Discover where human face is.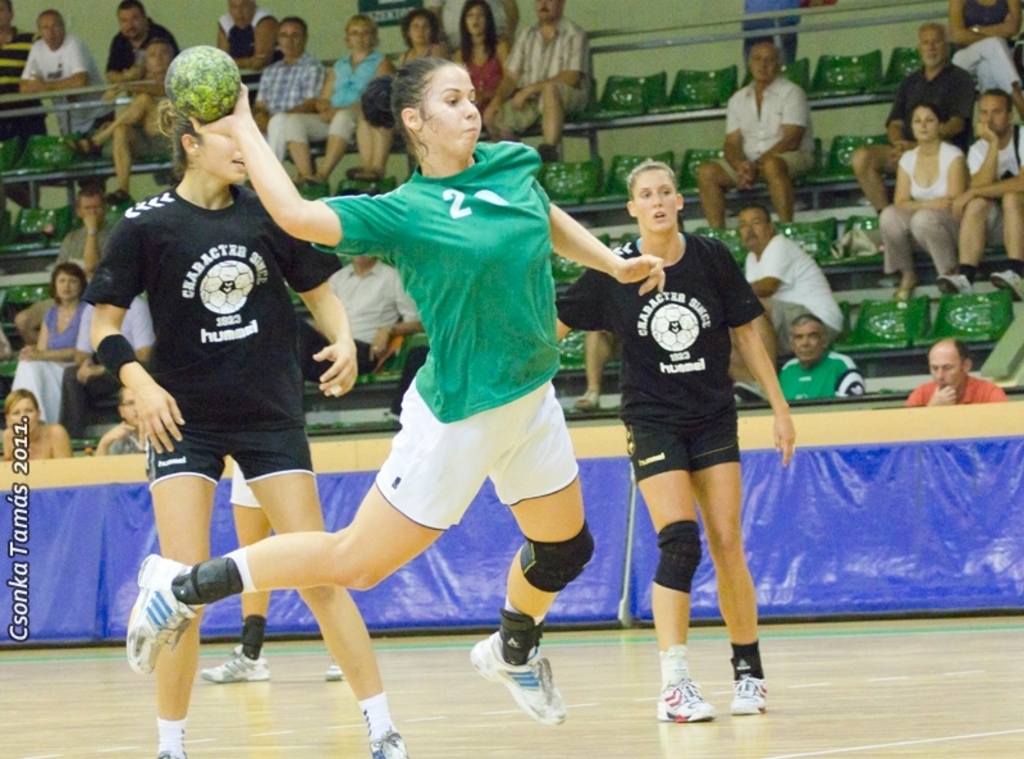
Discovered at box(430, 65, 483, 161).
